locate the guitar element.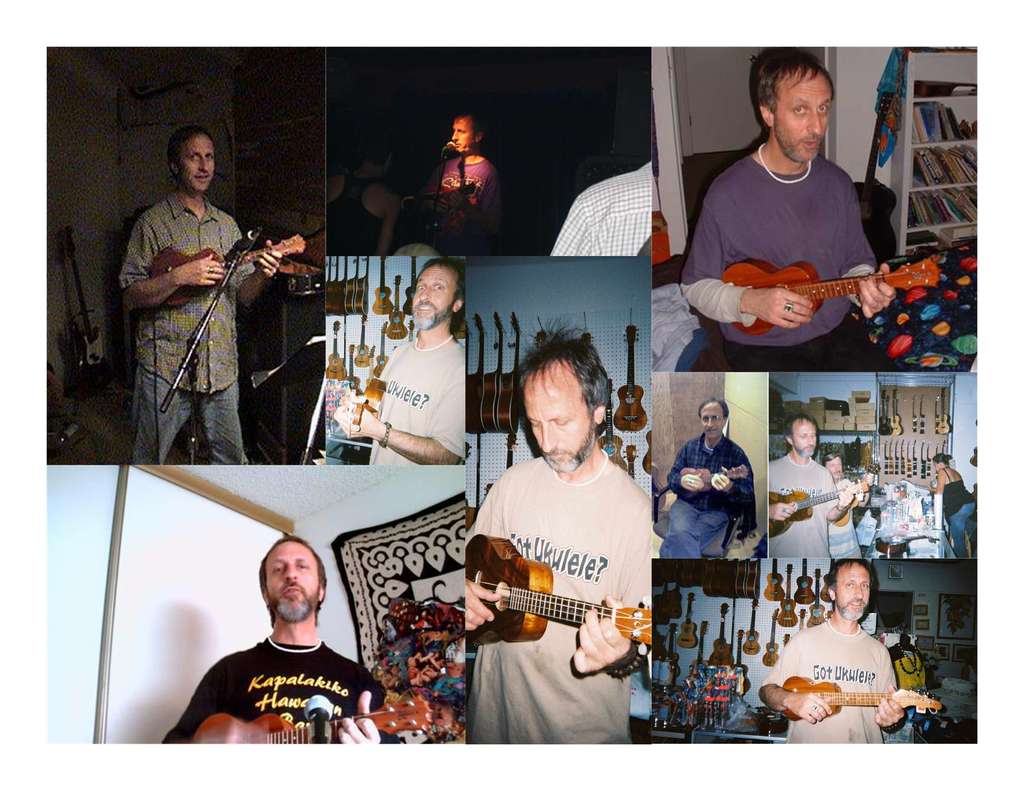
Element bbox: Rect(665, 617, 683, 676).
